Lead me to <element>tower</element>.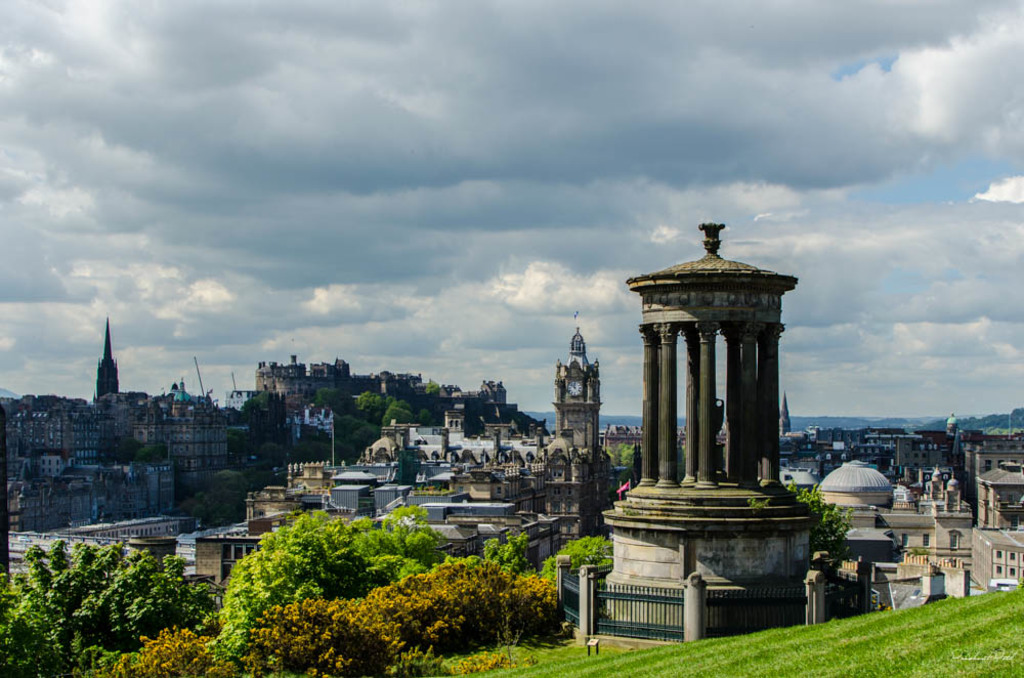
Lead to BBox(593, 213, 819, 637).
